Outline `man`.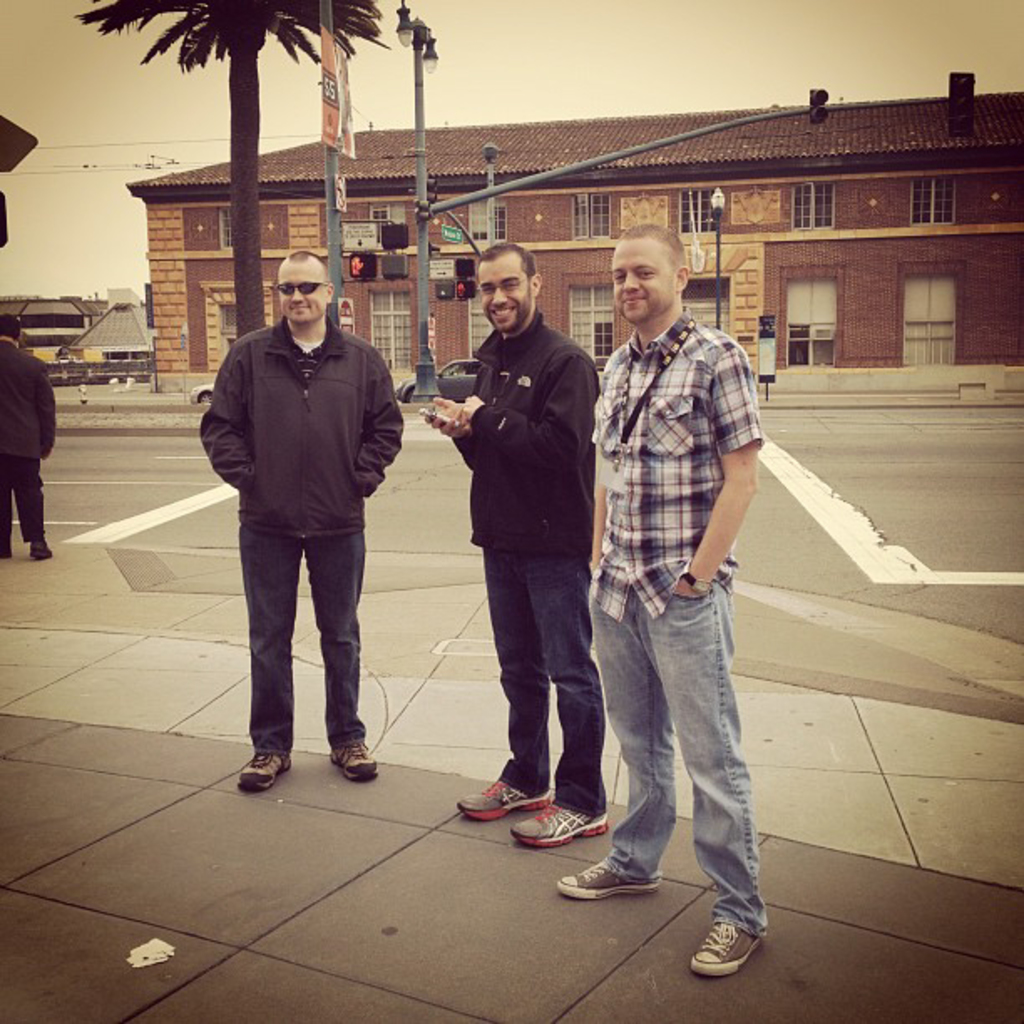
Outline: 201 236 407 778.
